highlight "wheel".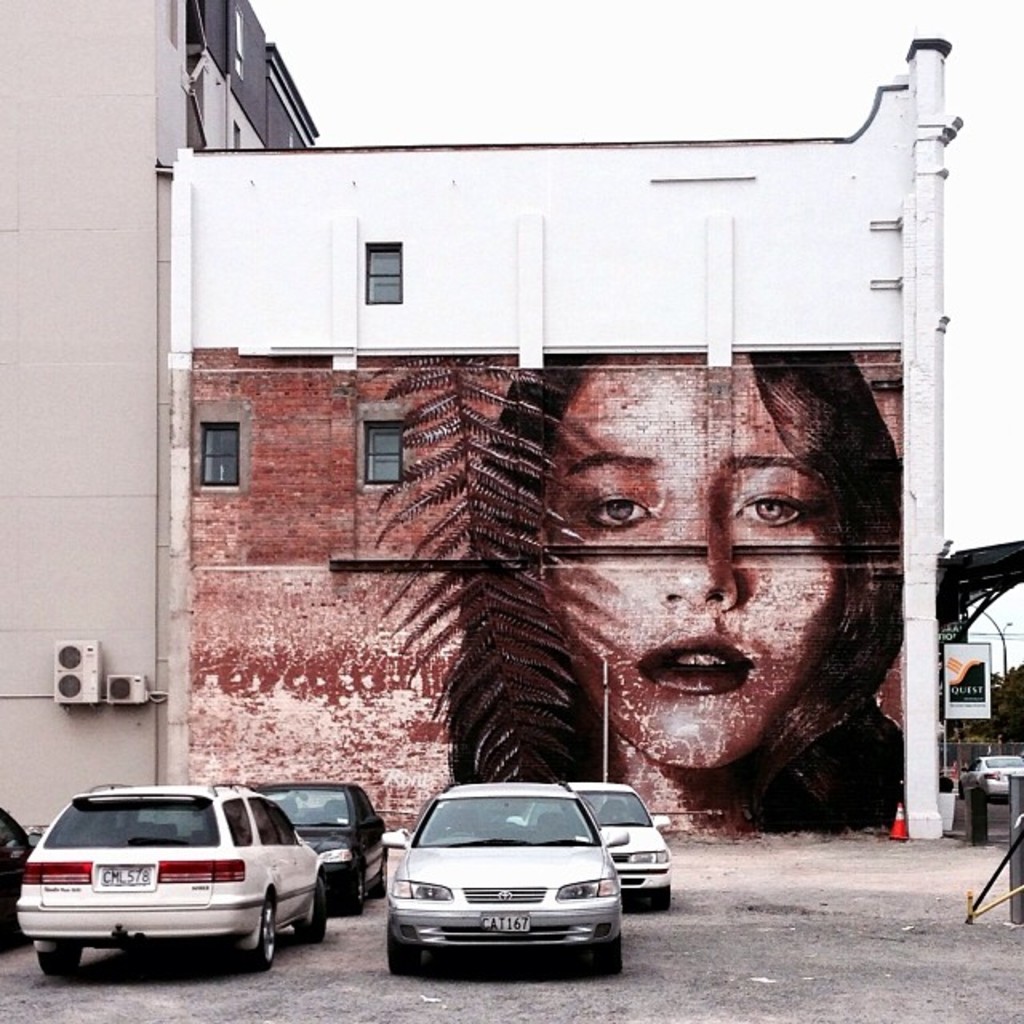
Highlighted region: (650, 890, 683, 912).
